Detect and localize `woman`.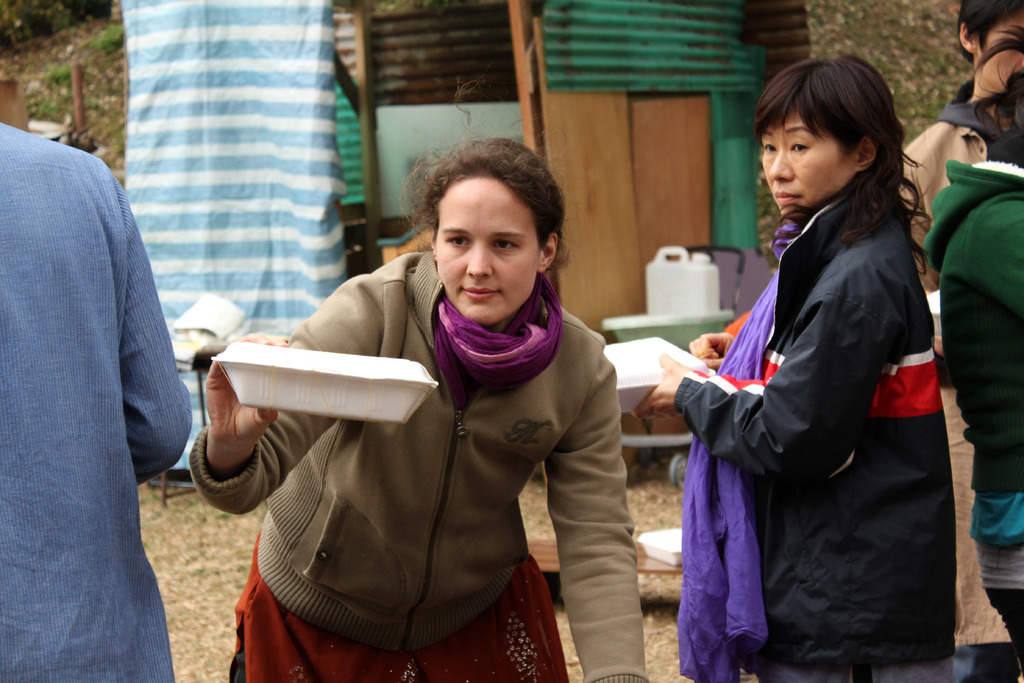
Localized at select_region(190, 73, 653, 682).
